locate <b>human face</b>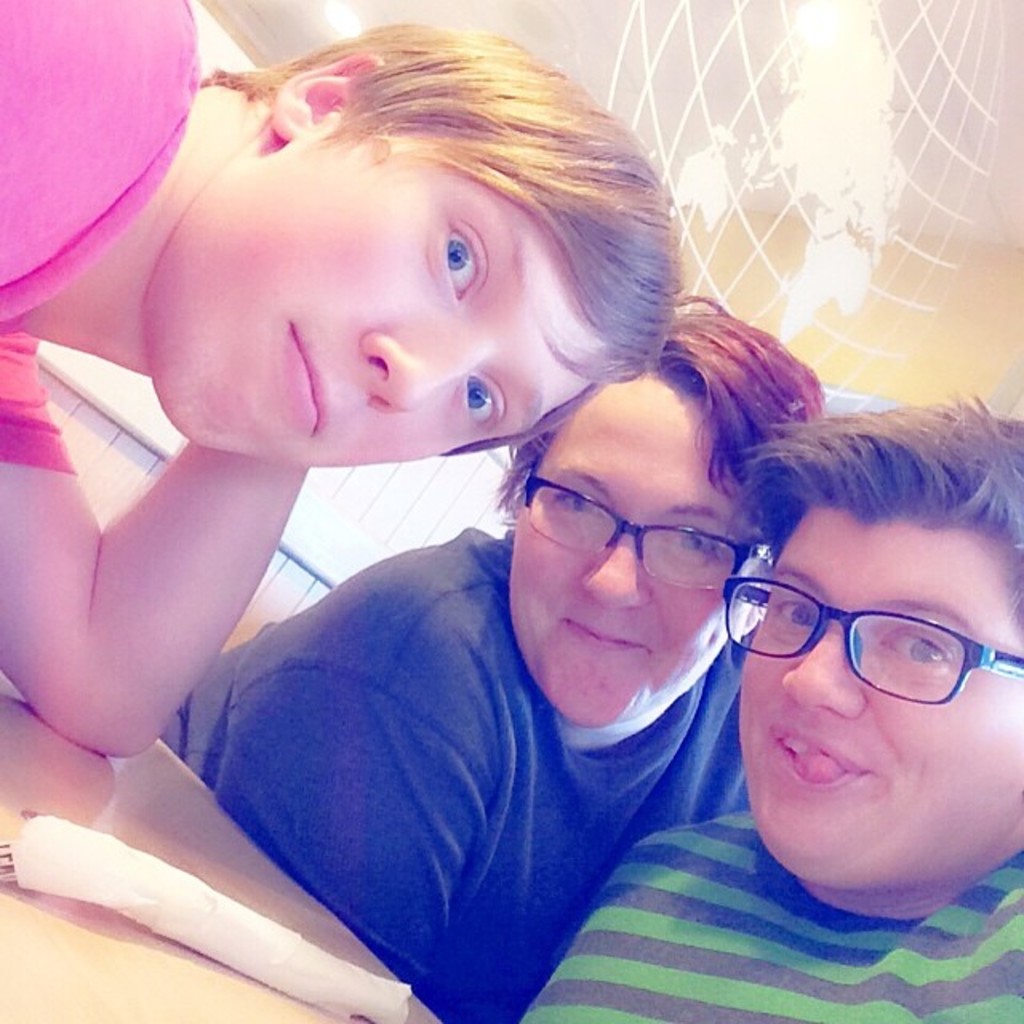
(157,144,584,464)
